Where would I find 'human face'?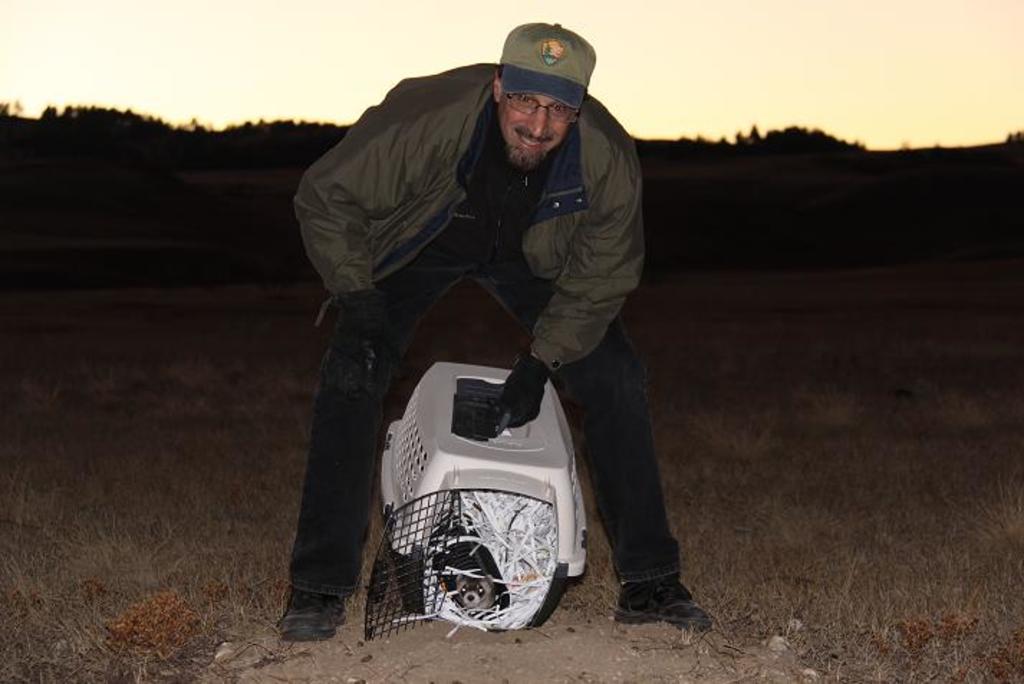
At box=[500, 92, 567, 165].
